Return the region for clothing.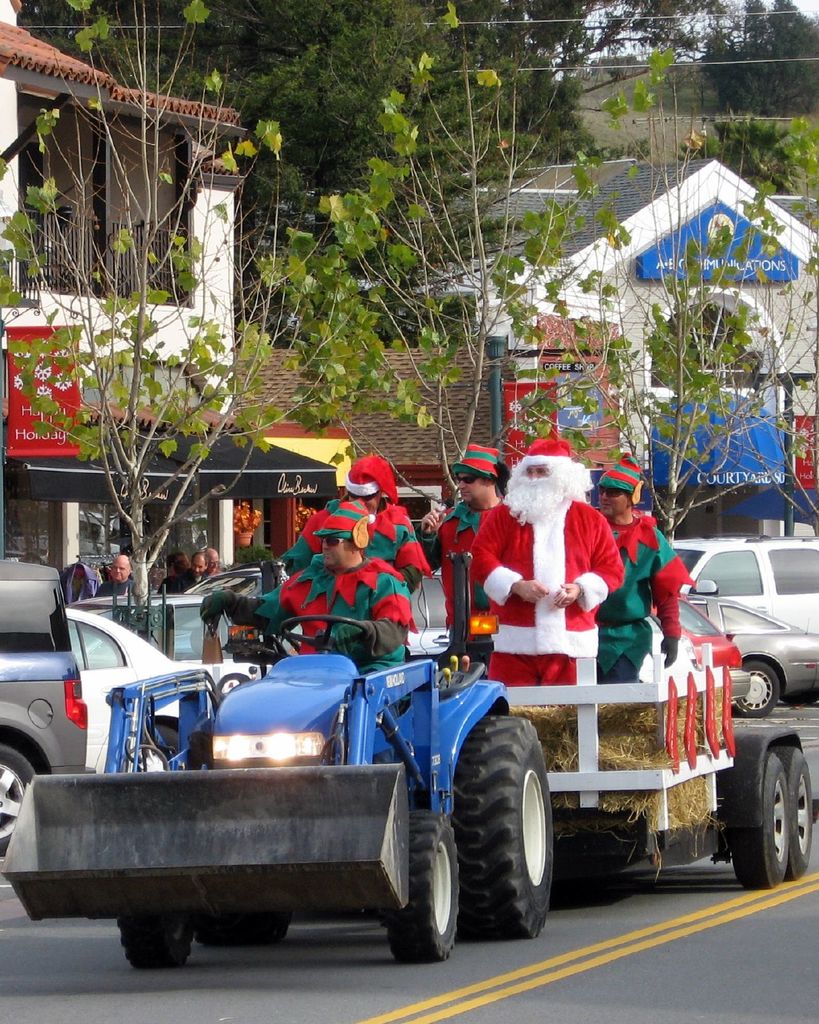
(208, 550, 419, 671).
